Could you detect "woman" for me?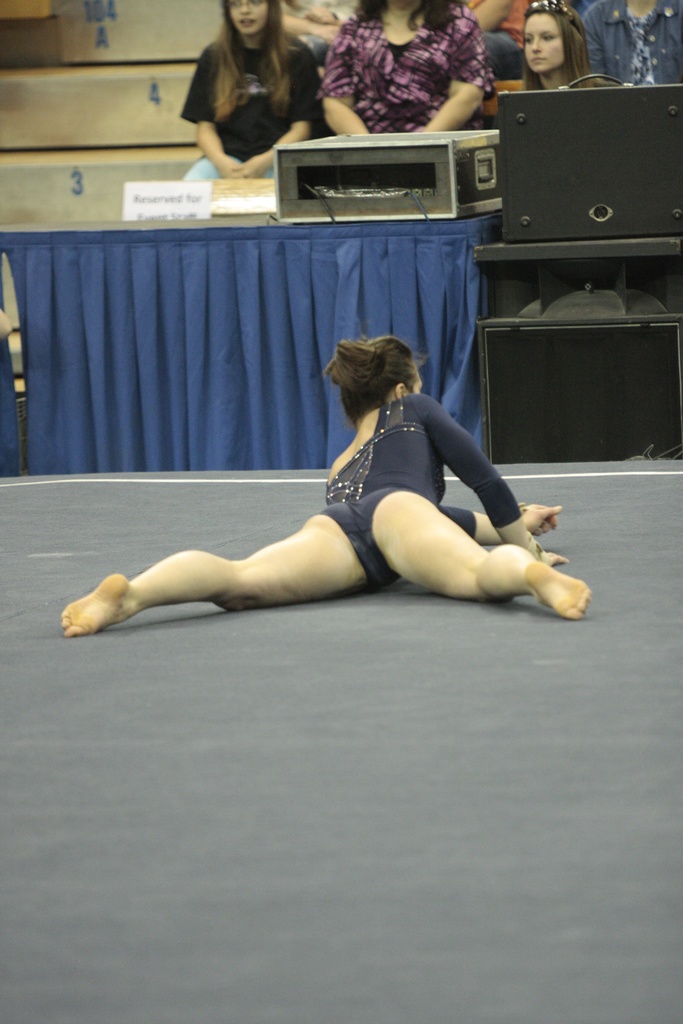
Detection result: [left=177, top=0, right=329, bottom=181].
